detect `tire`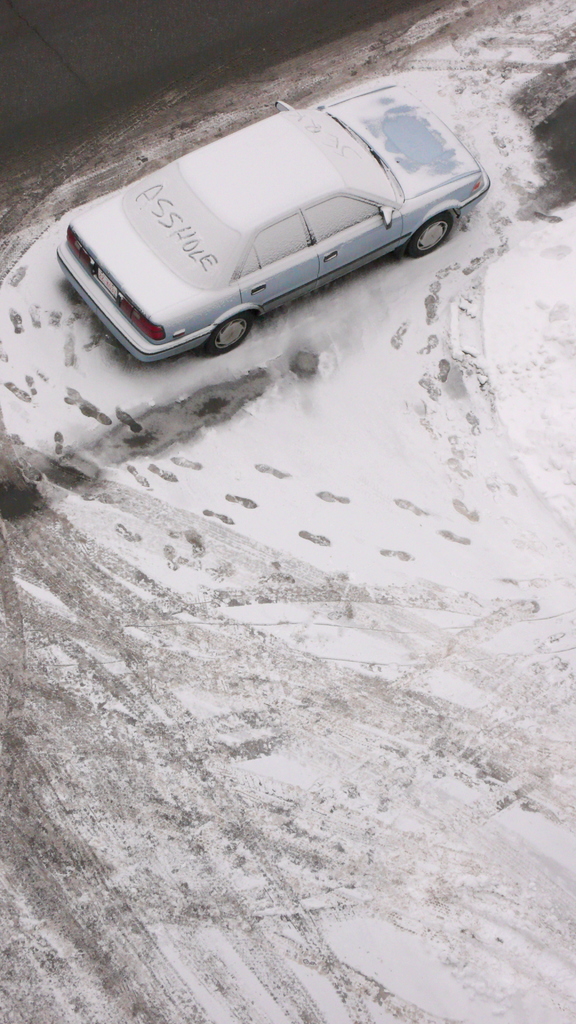
[214, 303, 254, 345]
